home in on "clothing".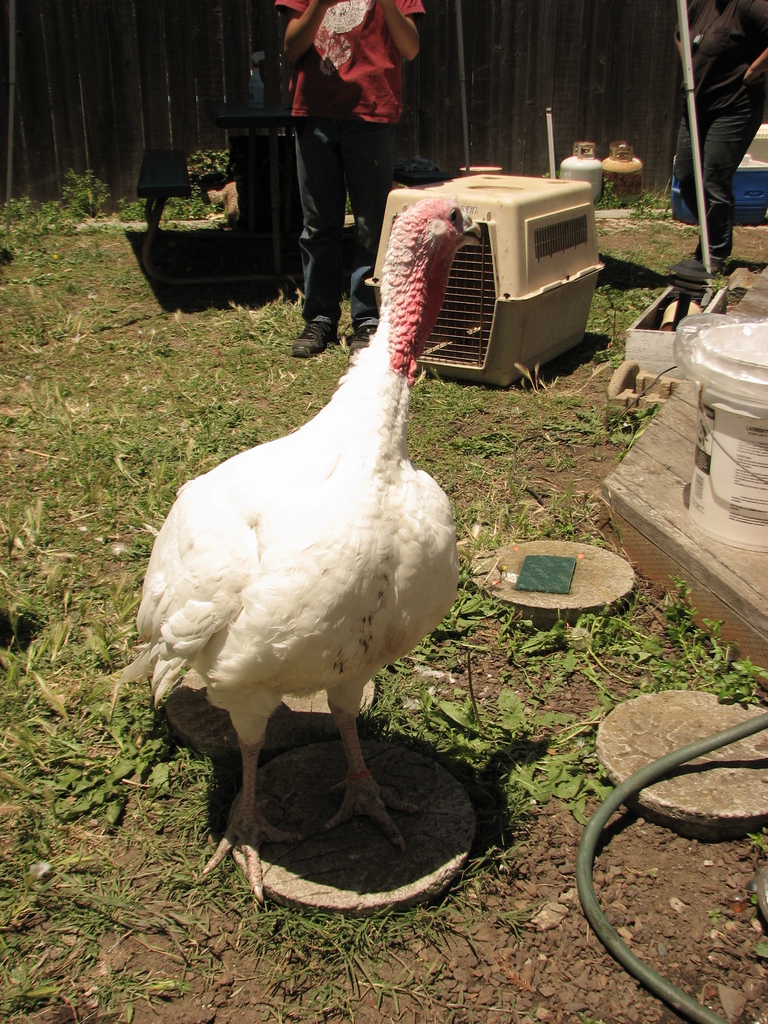
Homed in at 670:0:767:269.
